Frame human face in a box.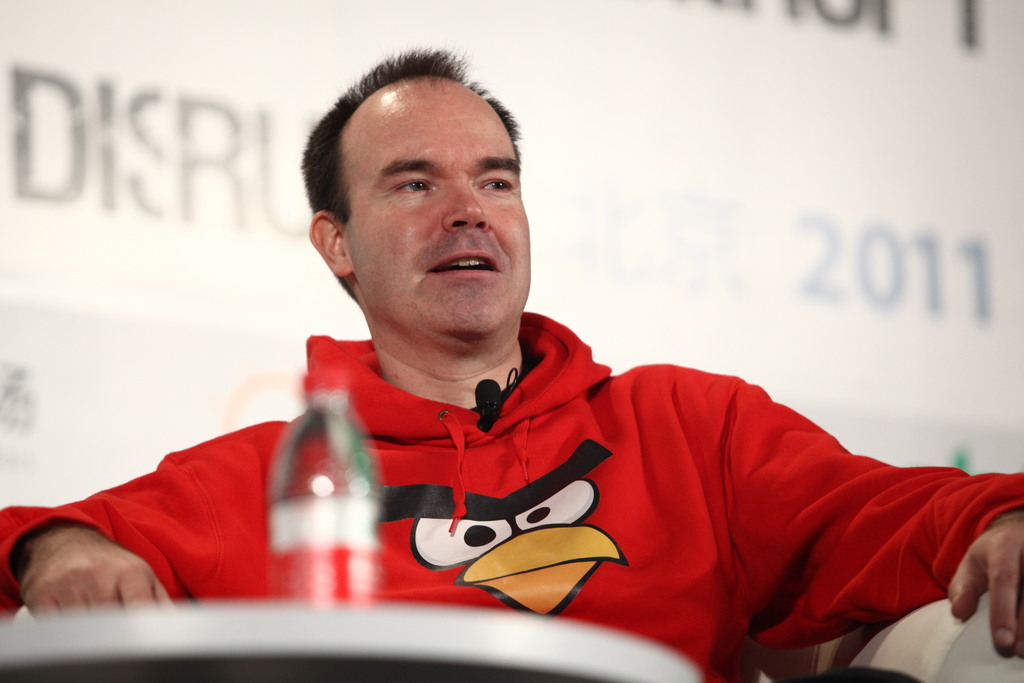
x1=342, y1=82, x2=527, y2=341.
